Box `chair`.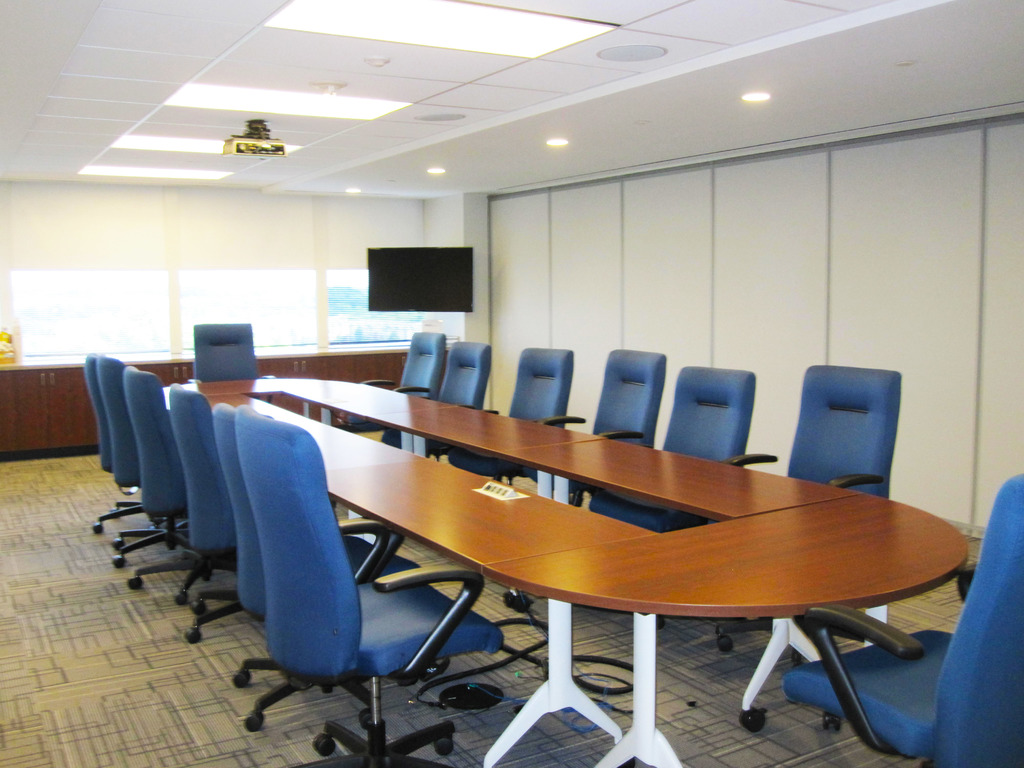
[left=654, top=368, right=755, bottom=462].
